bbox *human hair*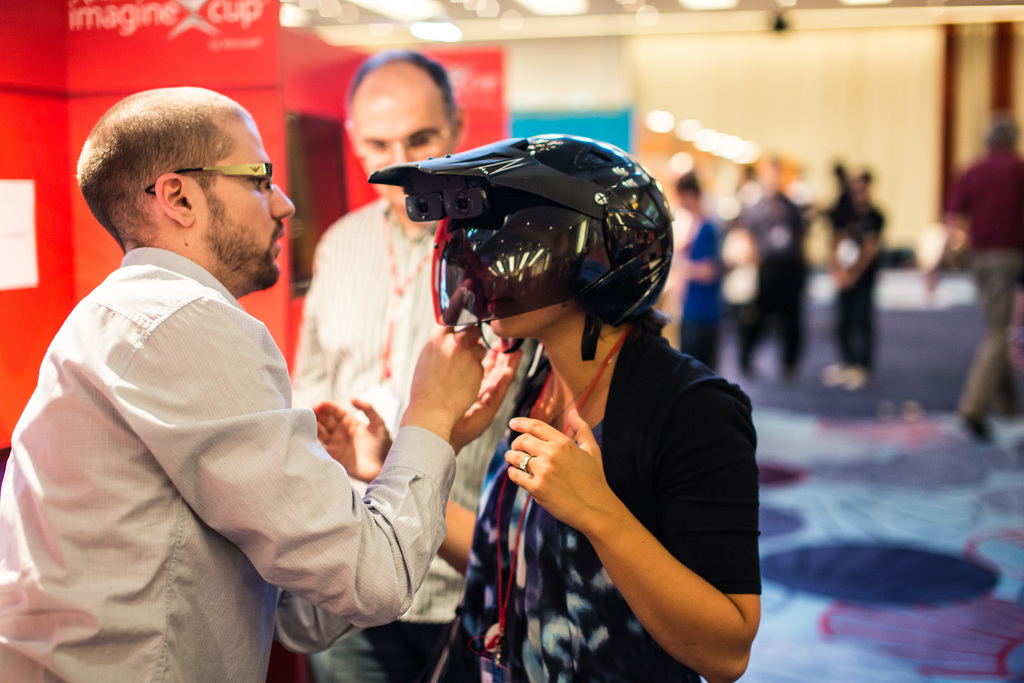
{"left": 76, "top": 89, "right": 241, "bottom": 254}
